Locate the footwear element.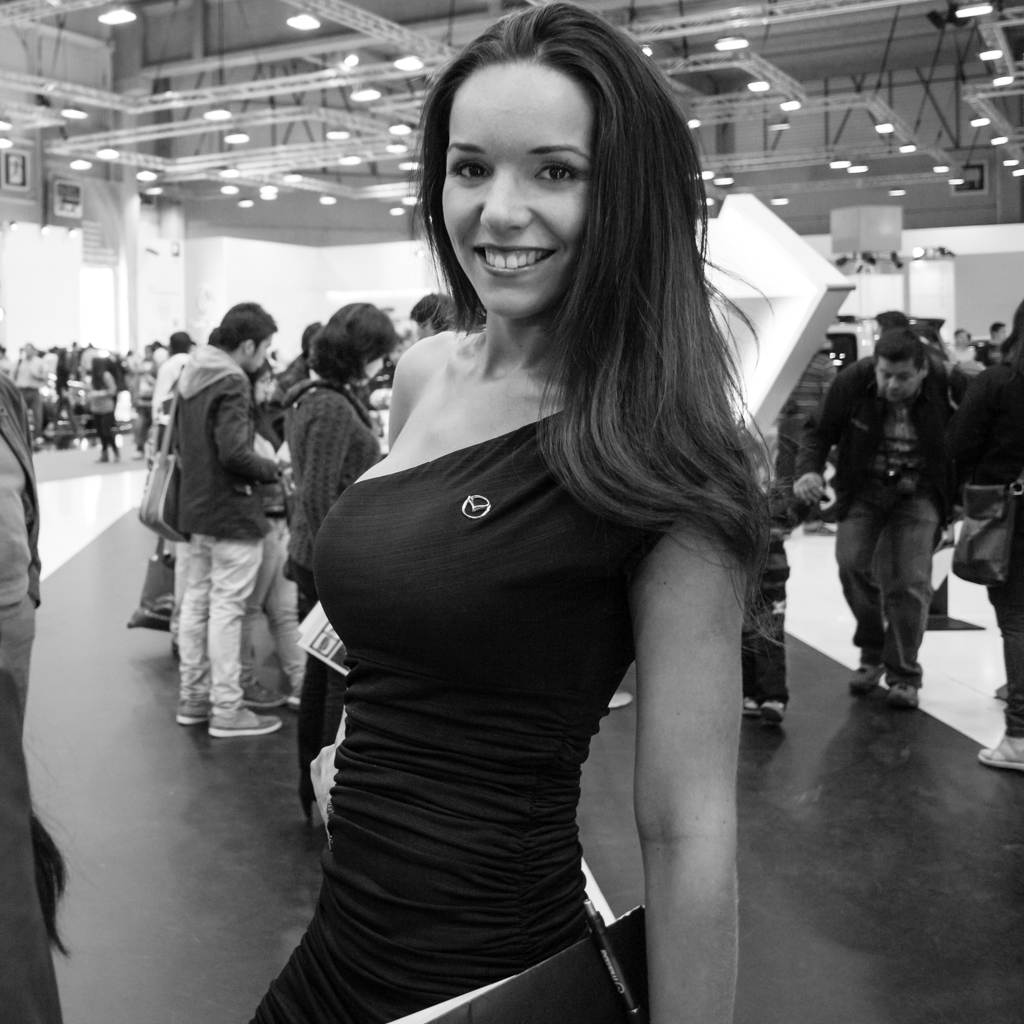
Element bbox: detection(995, 682, 1004, 710).
